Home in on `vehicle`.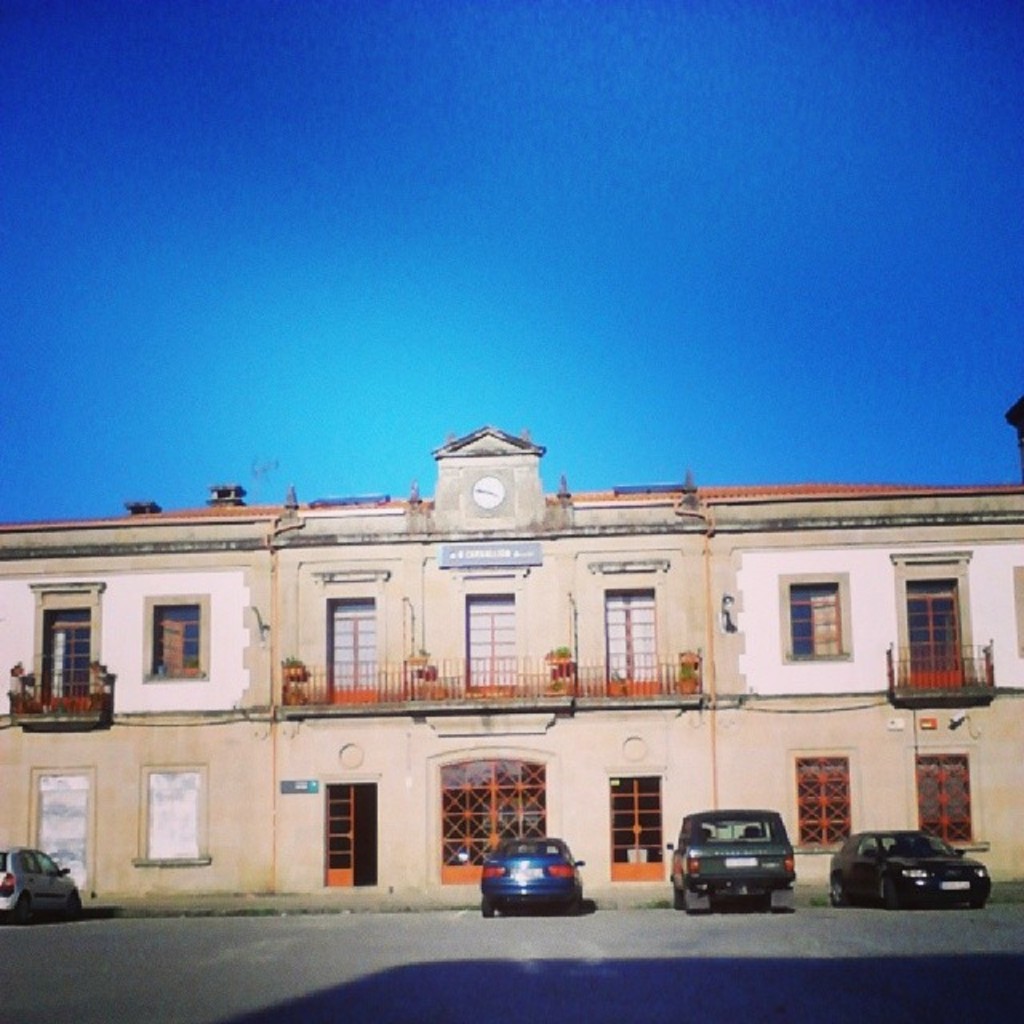
Homed in at bbox=(853, 829, 1008, 920).
